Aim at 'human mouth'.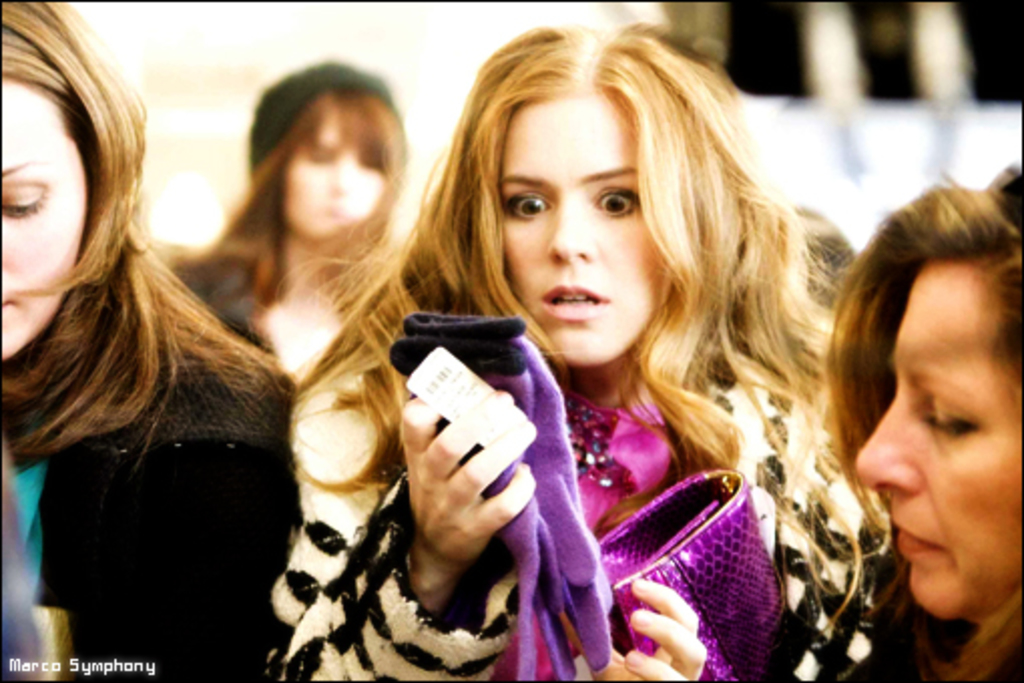
Aimed at (0,285,16,321).
